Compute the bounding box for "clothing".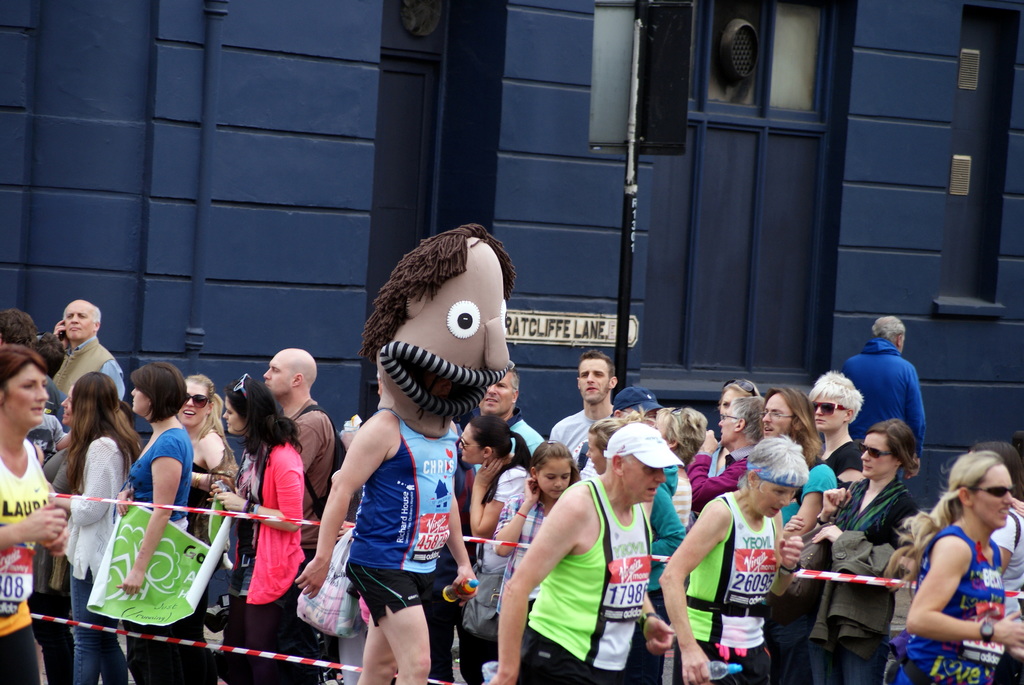
left=225, top=423, right=310, bottom=632.
